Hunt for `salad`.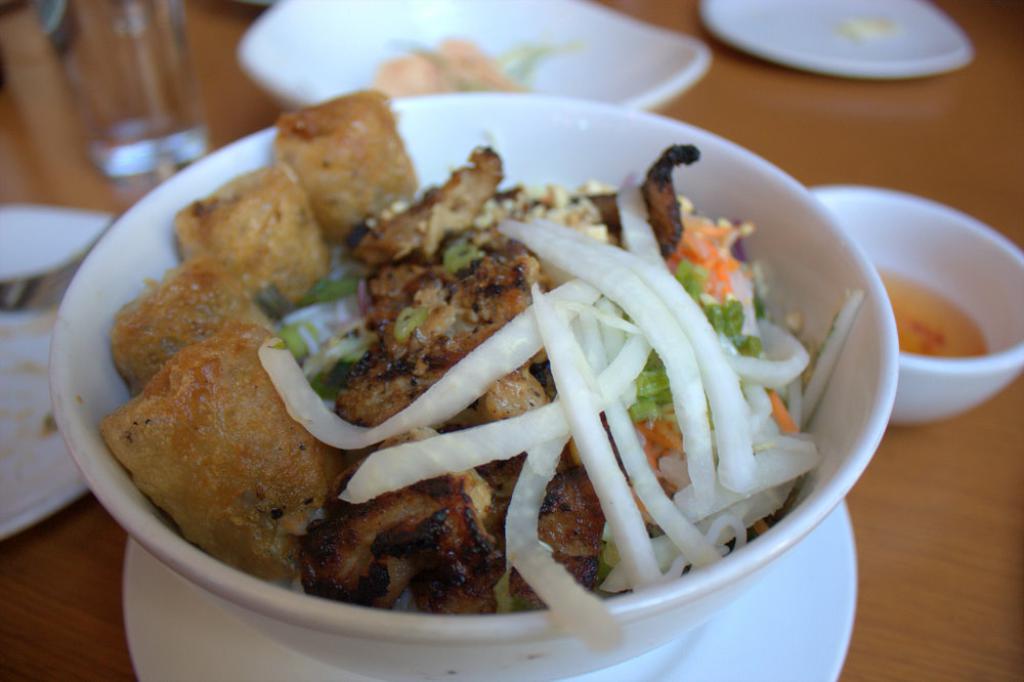
Hunted down at <box>95,85,830,614</box>.
